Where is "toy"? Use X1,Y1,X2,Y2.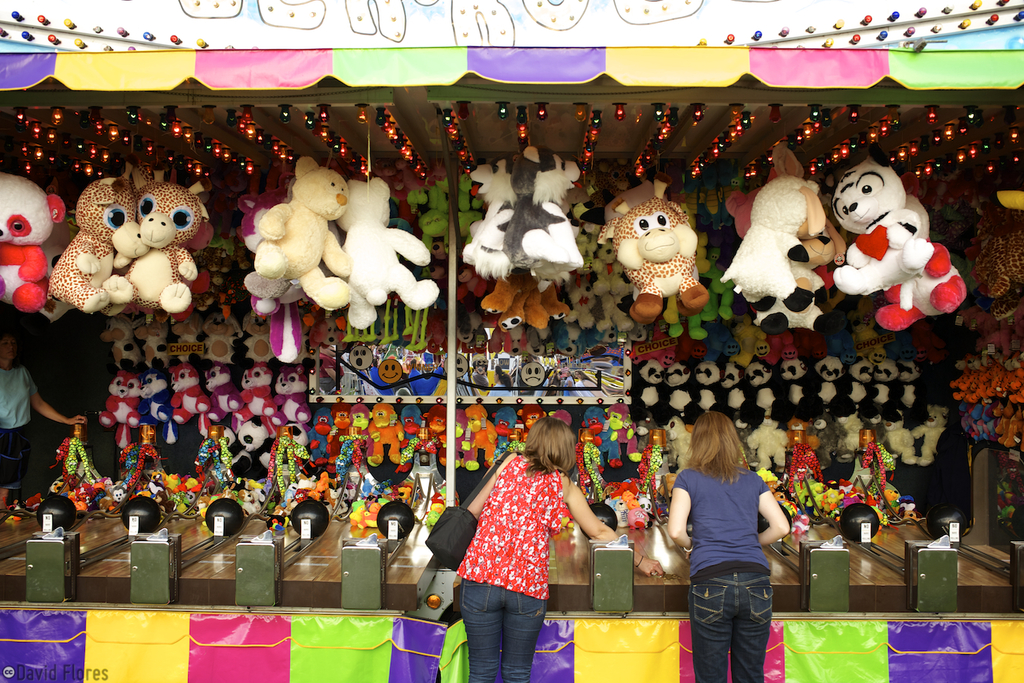
259,362,316,440.
